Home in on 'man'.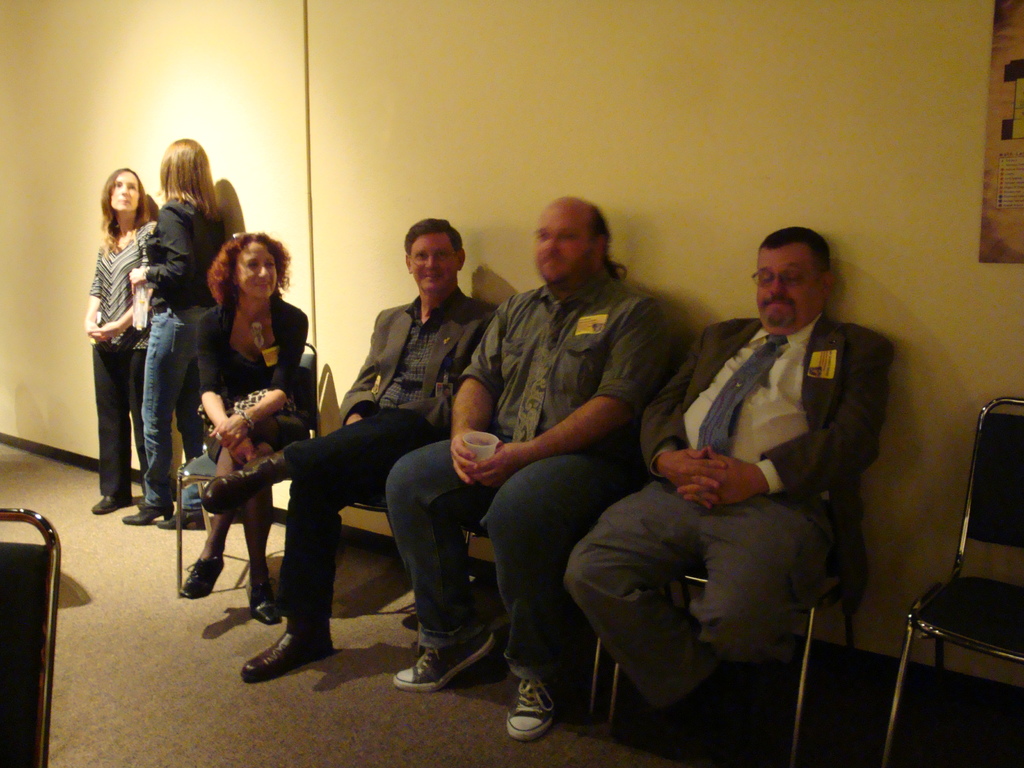
Homed in at [x1=604, y1=229, x2=909, y2=719].
